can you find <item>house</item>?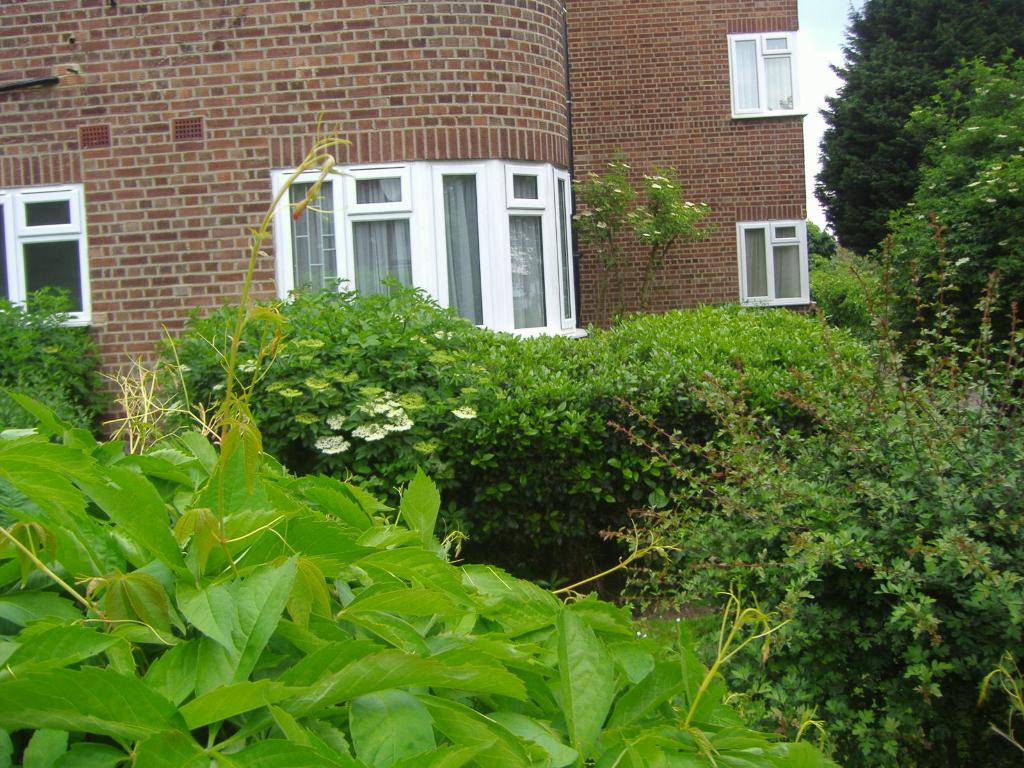
Yes, bounding box: 0 0 827 424.
